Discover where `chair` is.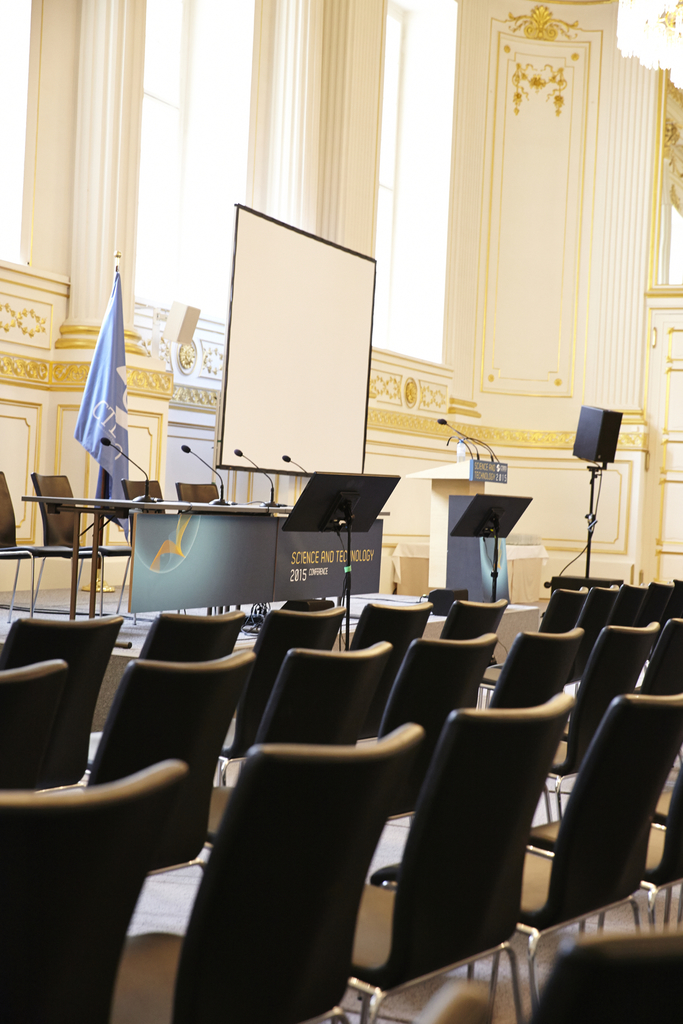
Discovered at {"x1": 460, "y1": 616, "x2": 591, "y2": 714}.
